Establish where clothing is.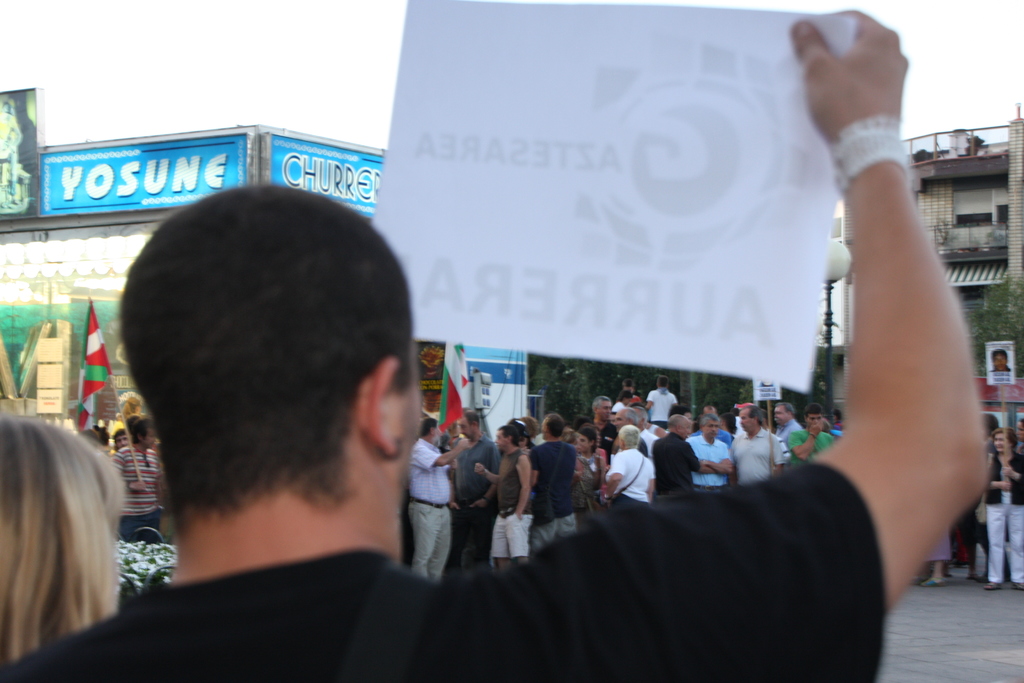
Established at detection(989, 443, 1021, 497).
